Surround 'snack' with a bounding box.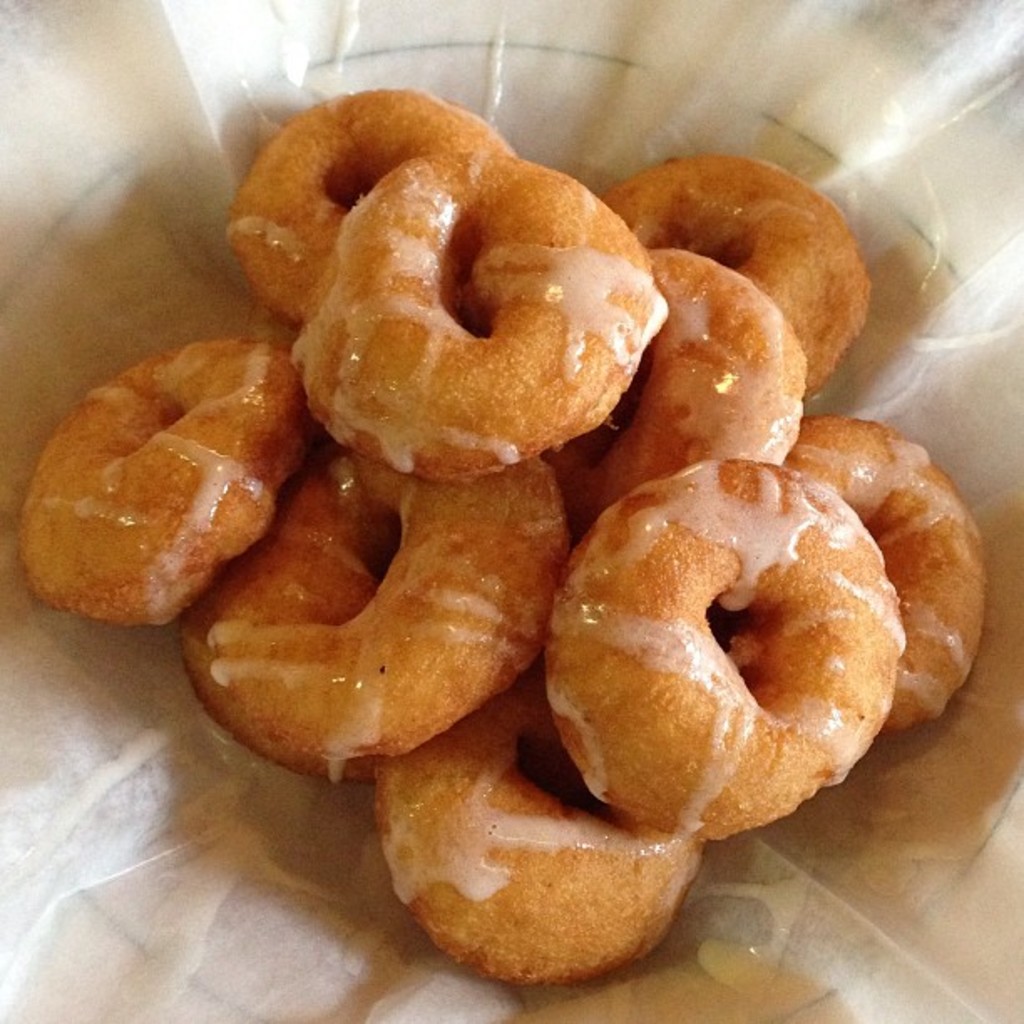
select_region(17, 321, 274, 614).
